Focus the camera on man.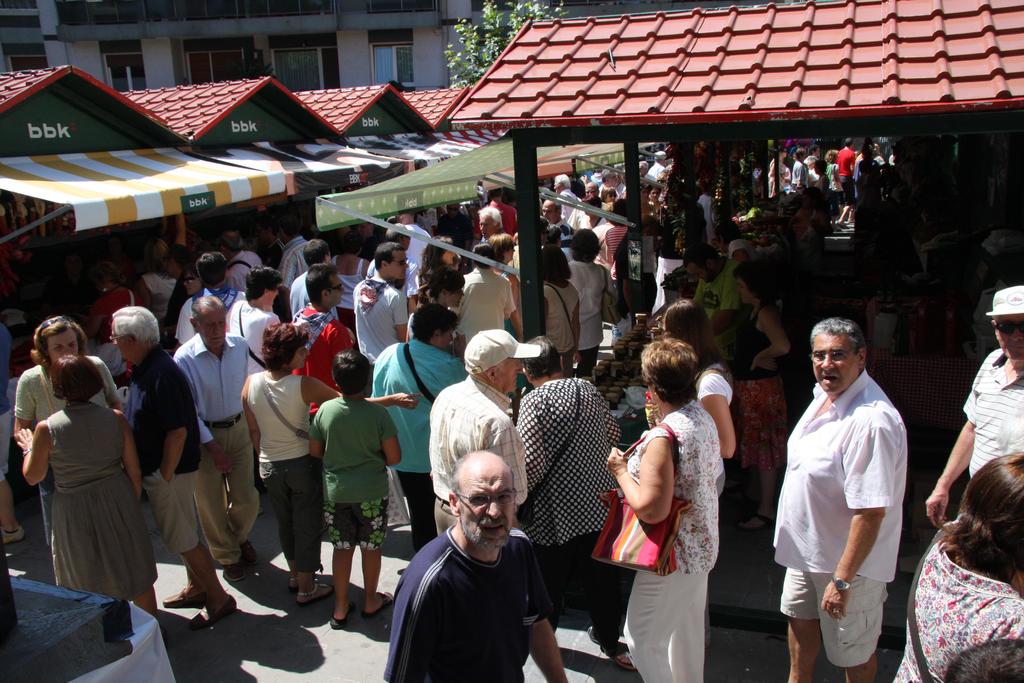
Focus region: region(924, 287, 1023, 526).
